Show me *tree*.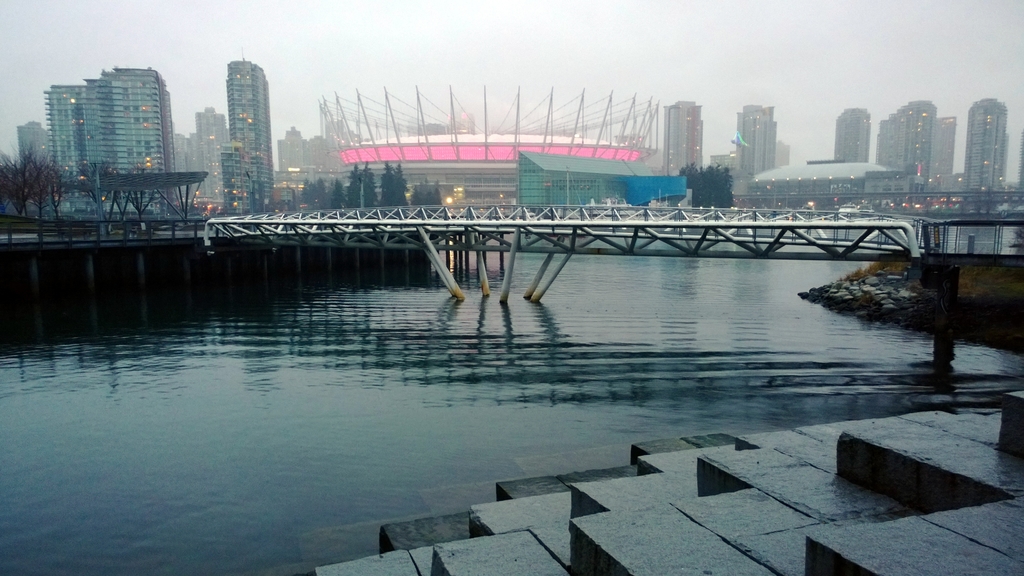
*tree* is here: x1=27 y1=164 x2=74 y2=229.
